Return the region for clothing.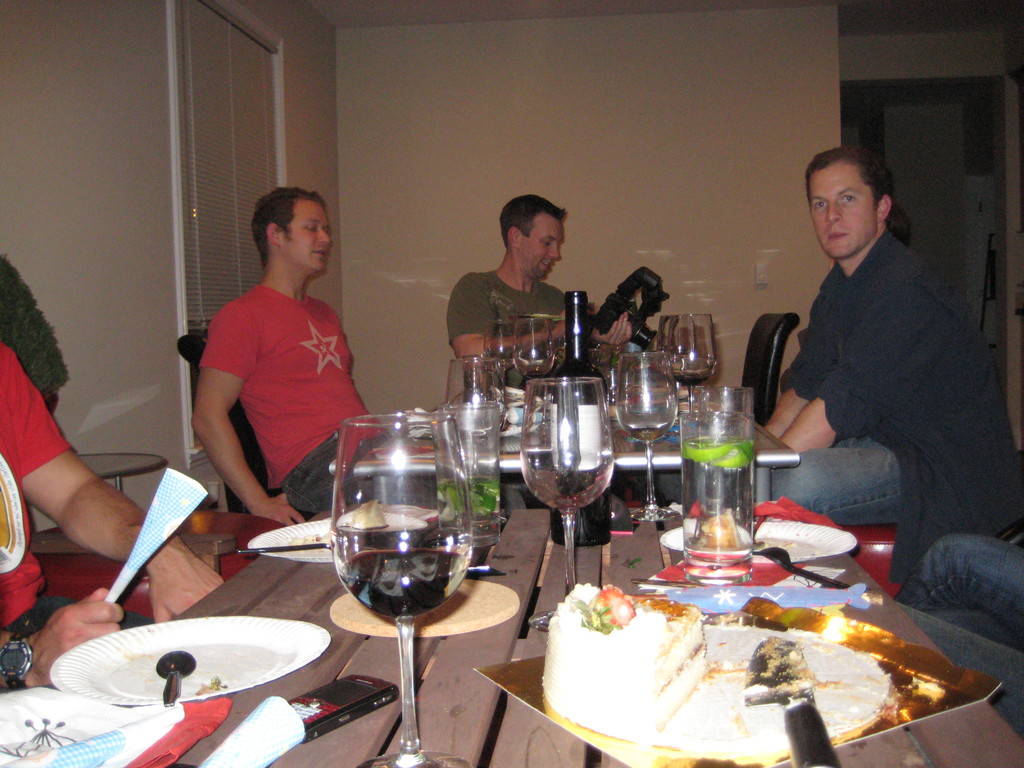
left=0, top=344, right=102, bottom=673.
